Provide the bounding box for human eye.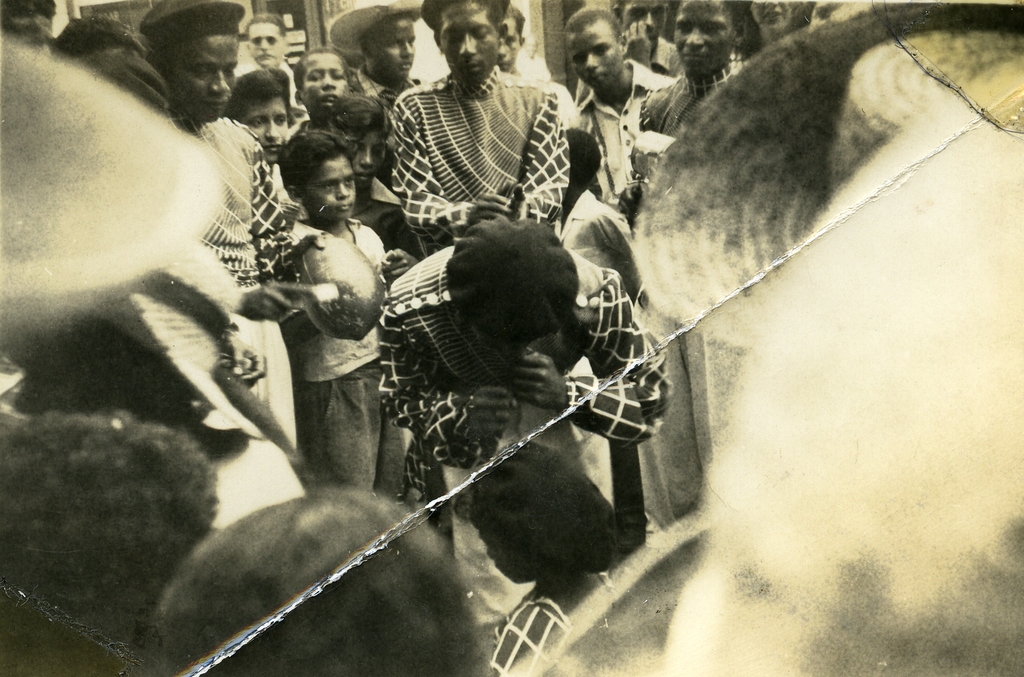
region(194, 67, 209, 77).
